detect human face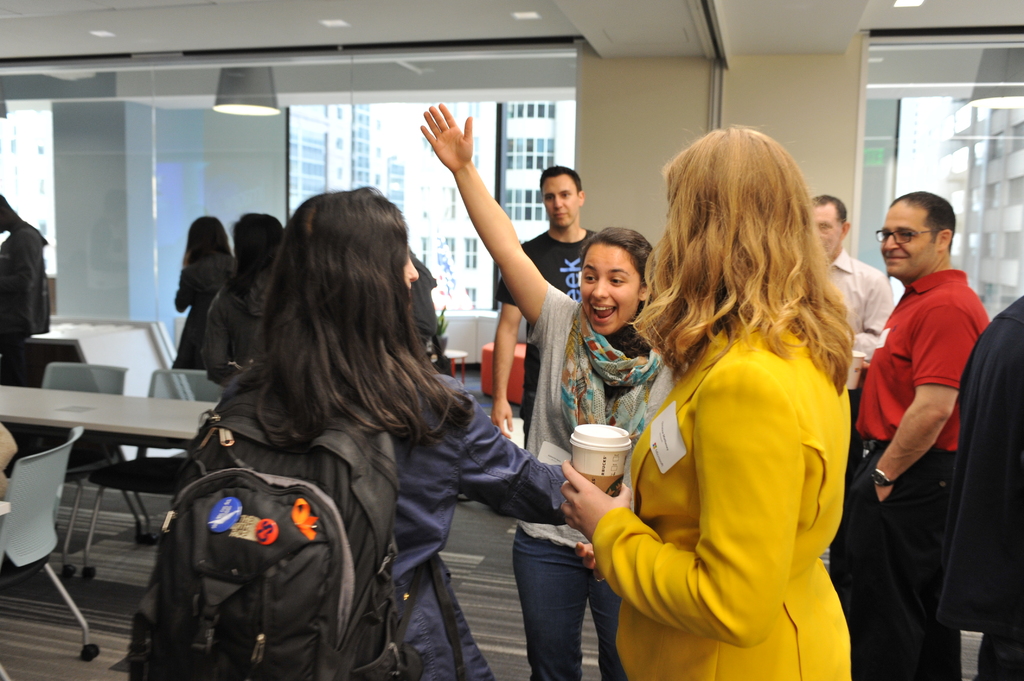
bbox=(547, 175, 575, 235)
